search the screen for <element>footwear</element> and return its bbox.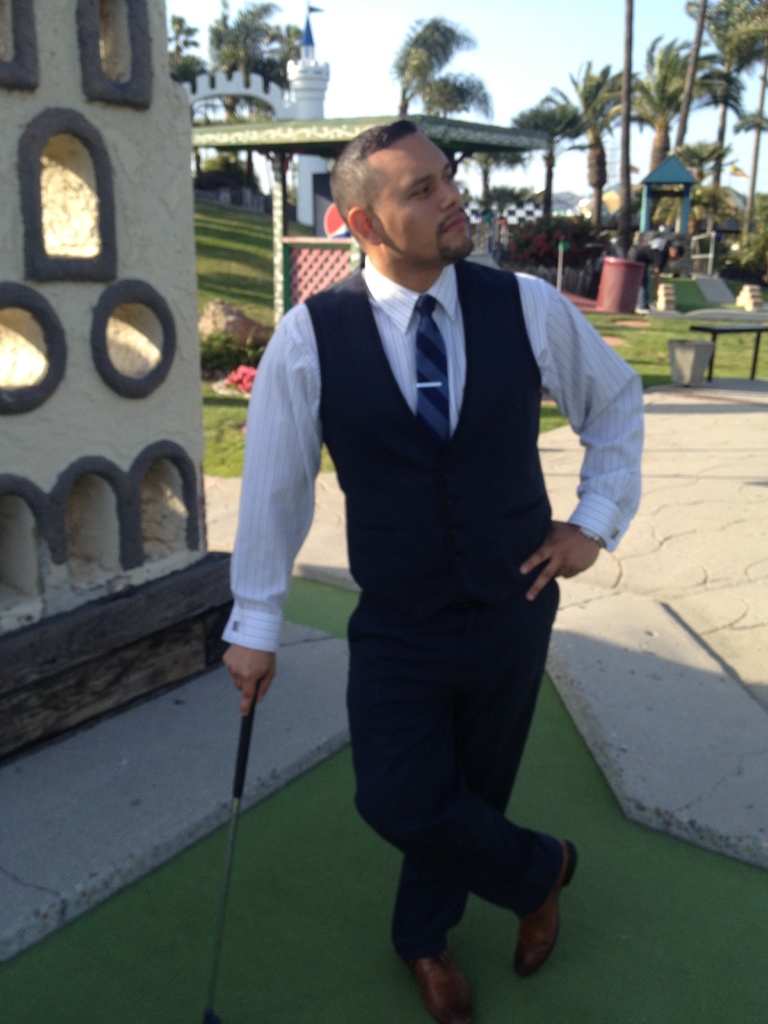
Found: [left=512, top=841, right=580, bottom=974].
